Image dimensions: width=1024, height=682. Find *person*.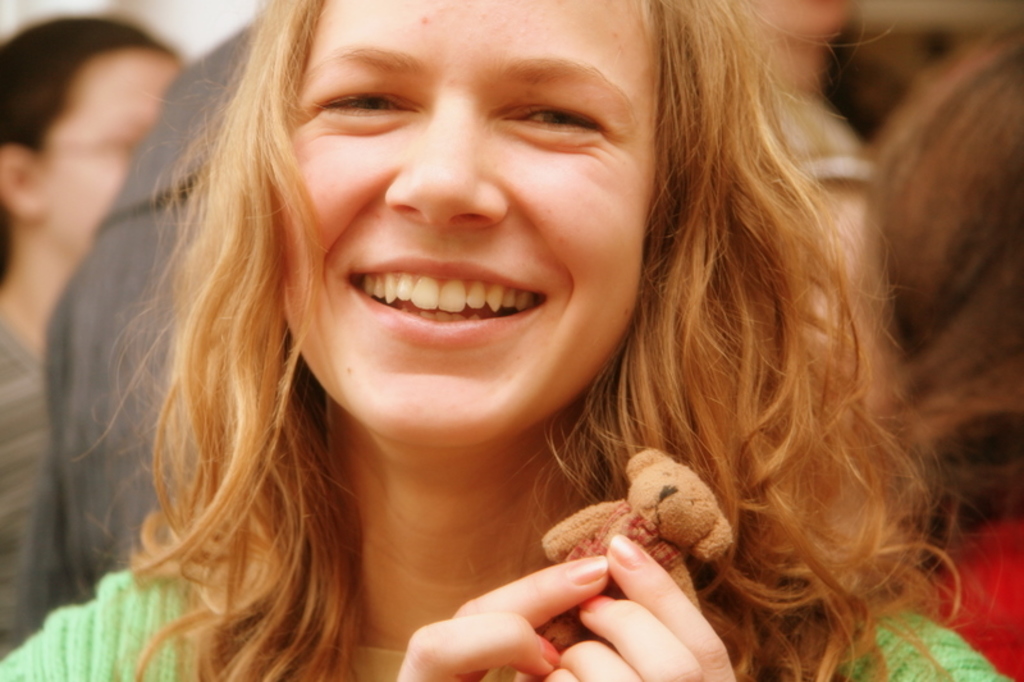
[113, 0, 993, 681].
